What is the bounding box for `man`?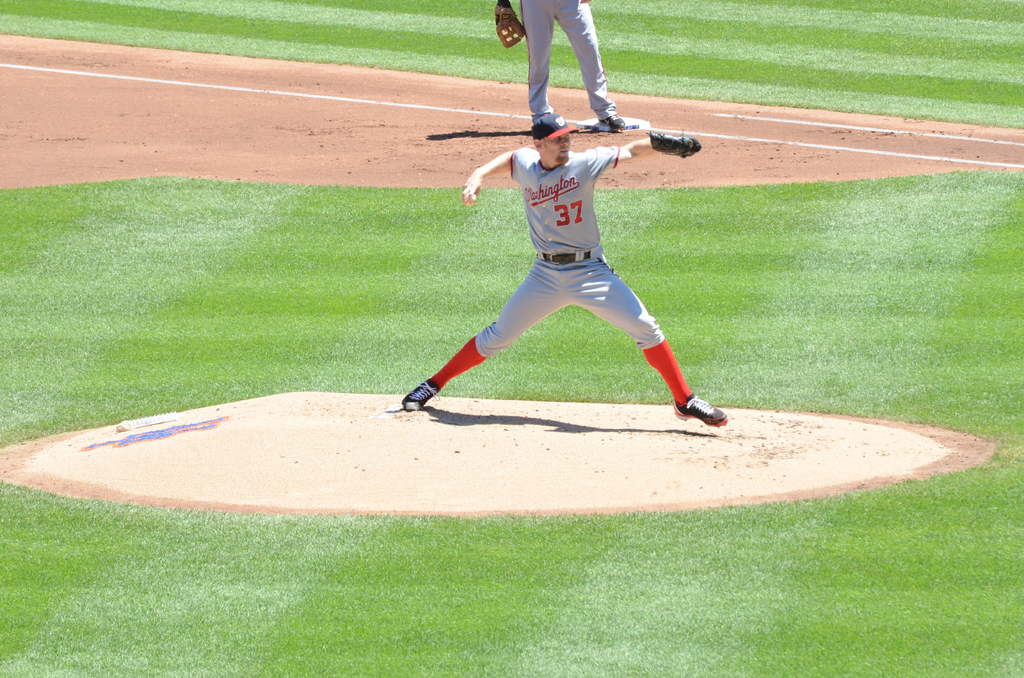
rect(390, 111, 732, 438).
